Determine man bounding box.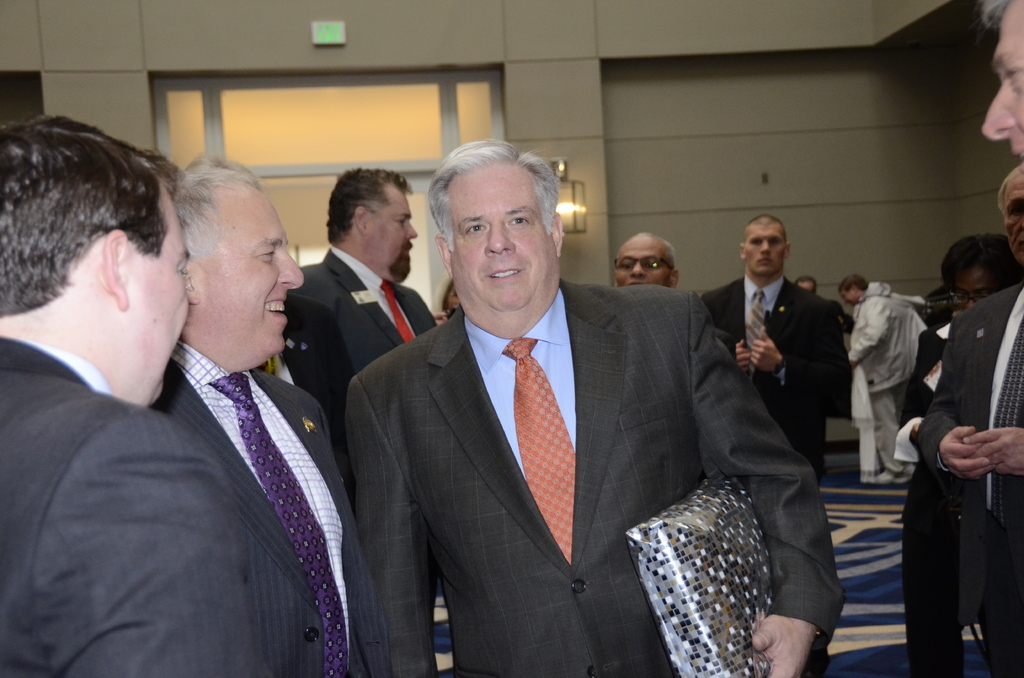
Determined: pyautogui.locateOnScreen(612, 234, 676, 286).
